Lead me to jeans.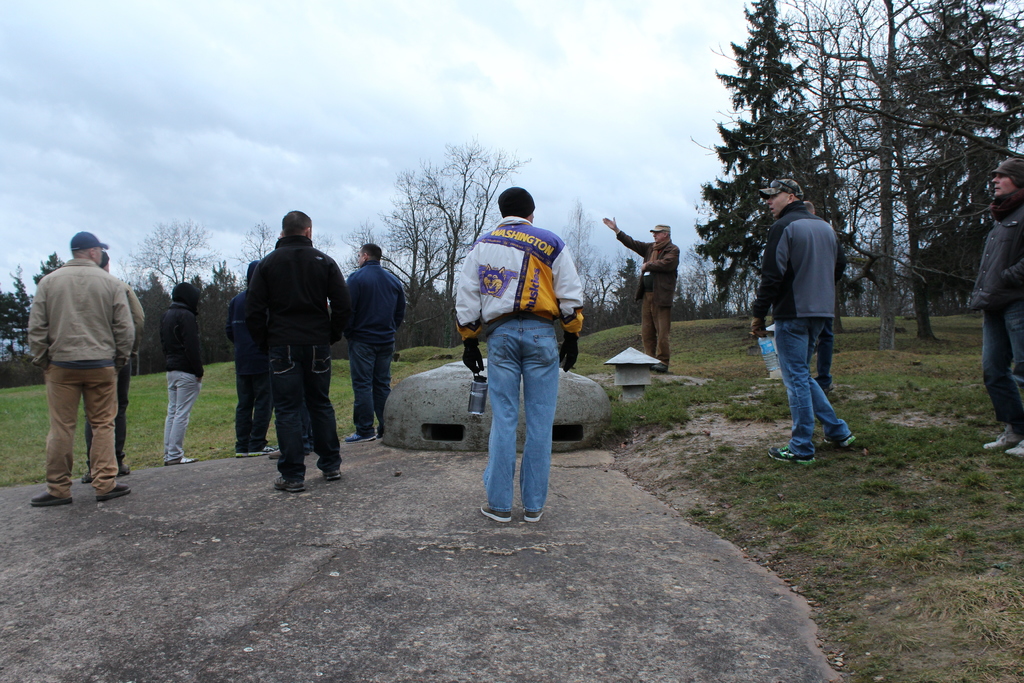
Lead to left=480, top=314, right=567, bottom=520.
